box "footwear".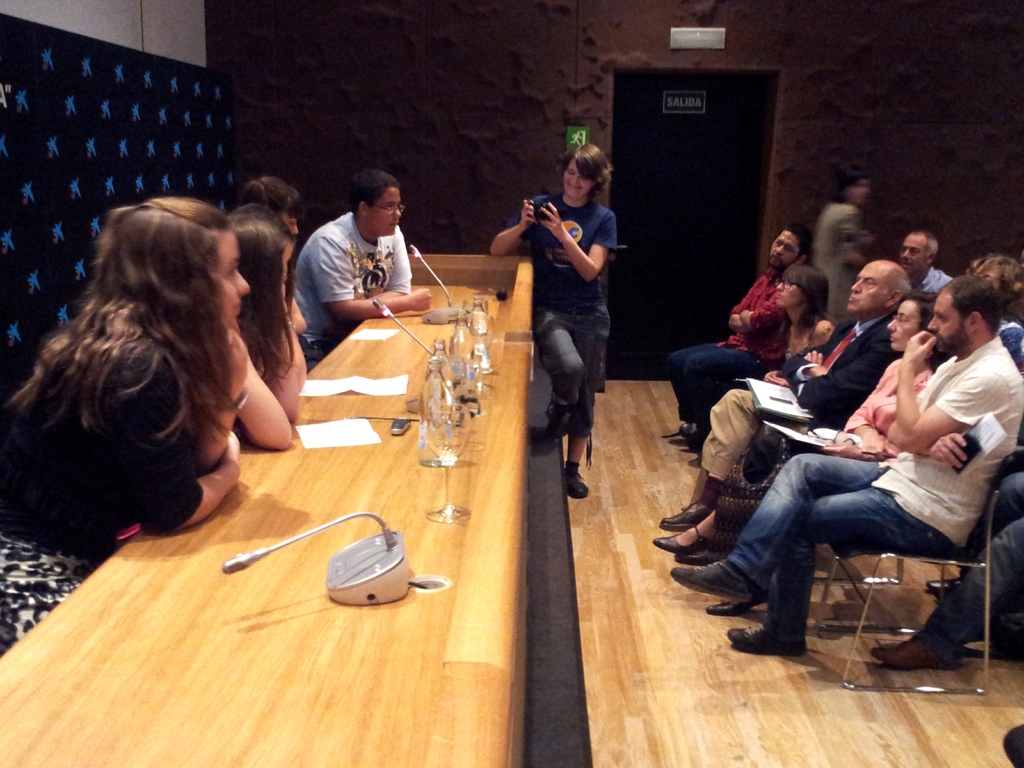
[x1=654, y1=505, x2=703, y2=529].
